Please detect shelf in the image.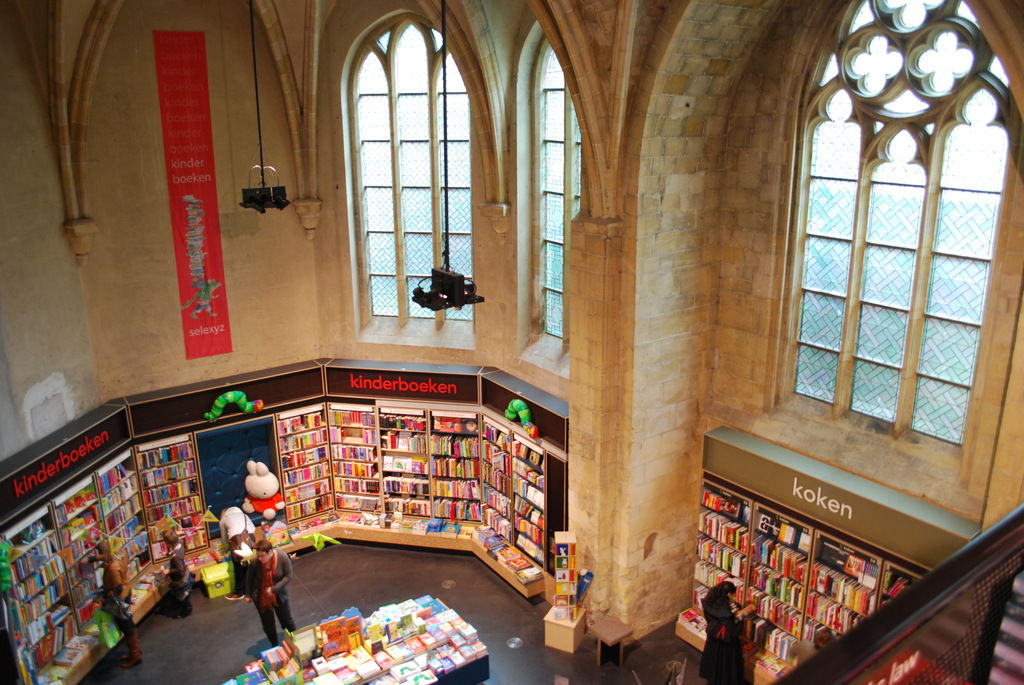
box=[0, 508, 105, 684].
